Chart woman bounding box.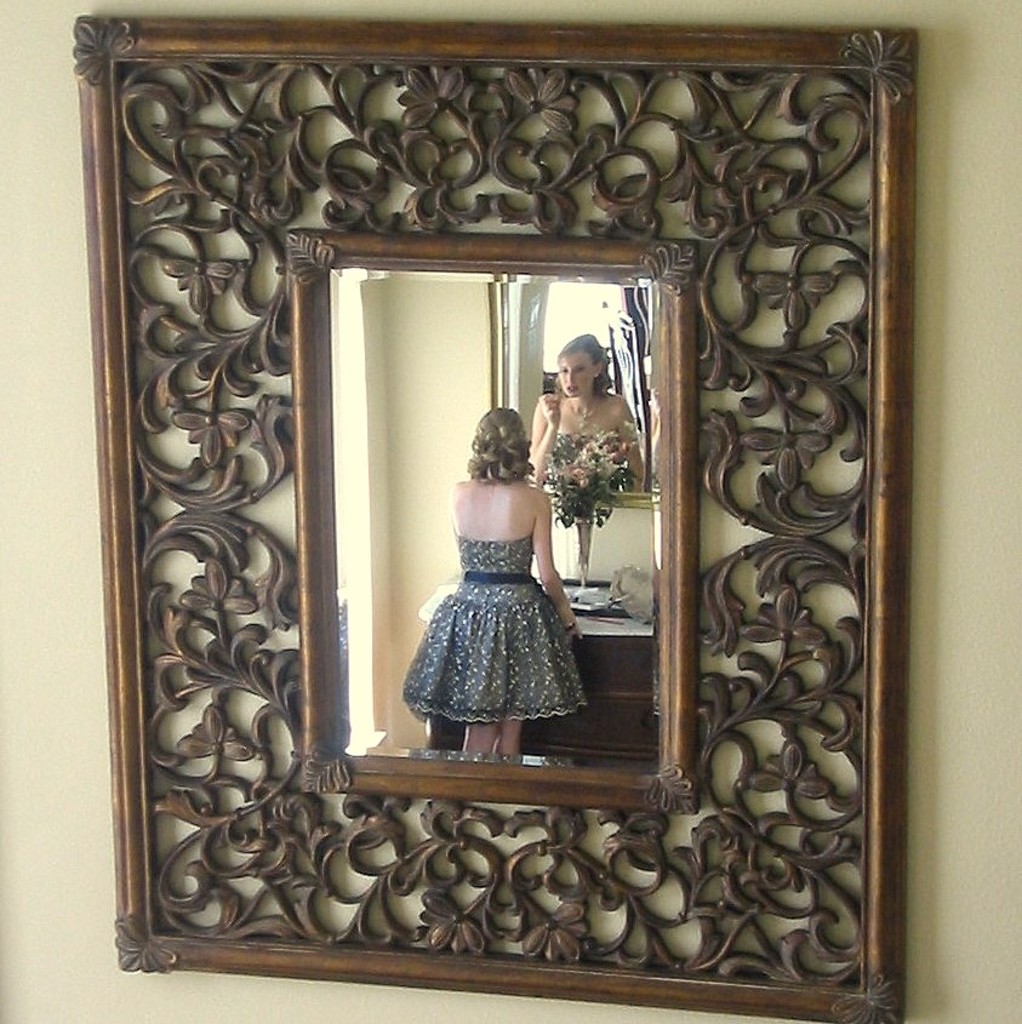
Charted: locate(393, 405, 586, 774).
